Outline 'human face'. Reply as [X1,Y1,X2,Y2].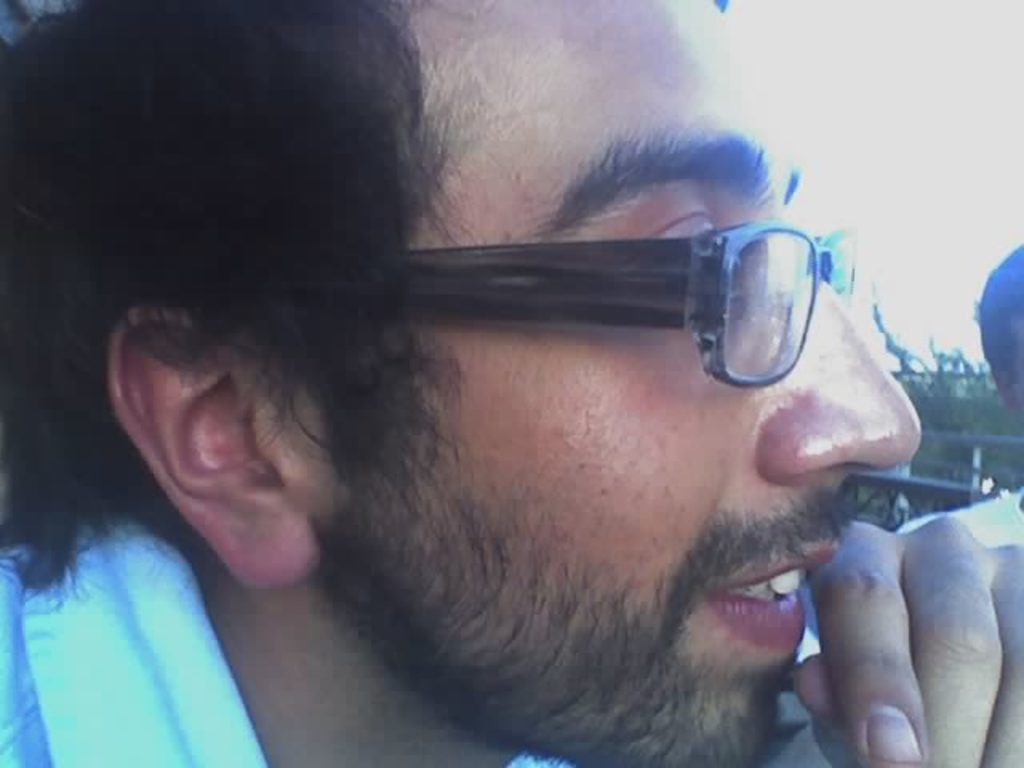
[394,0,923,766].
